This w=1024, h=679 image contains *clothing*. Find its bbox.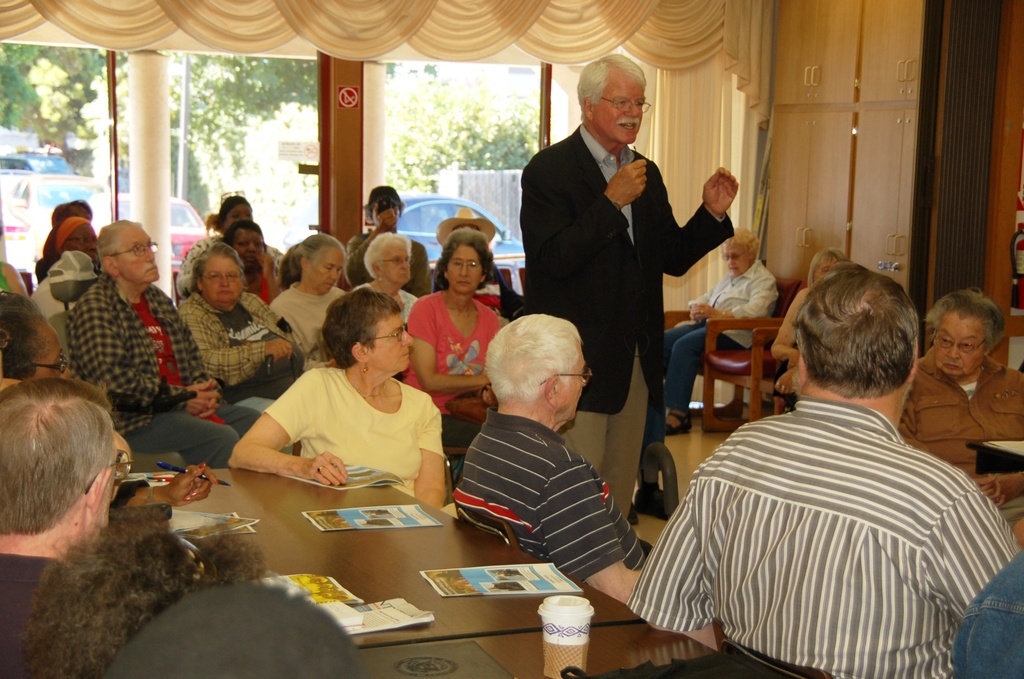
625:398:1021:678.
